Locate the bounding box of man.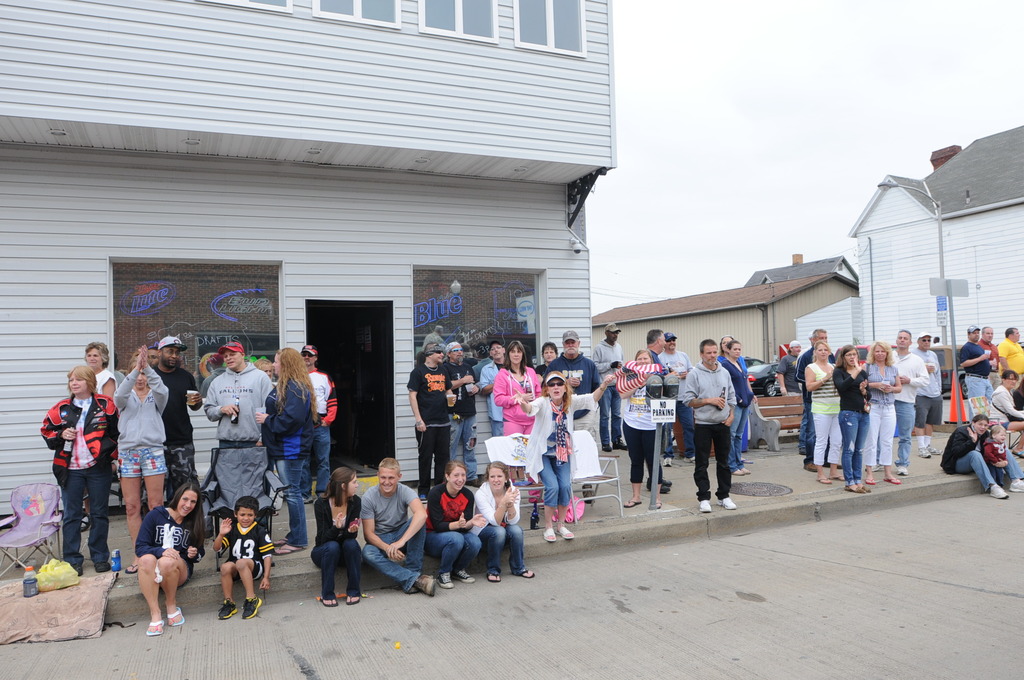
Bounding box: <region>644, 330, 681, 496</region>.
